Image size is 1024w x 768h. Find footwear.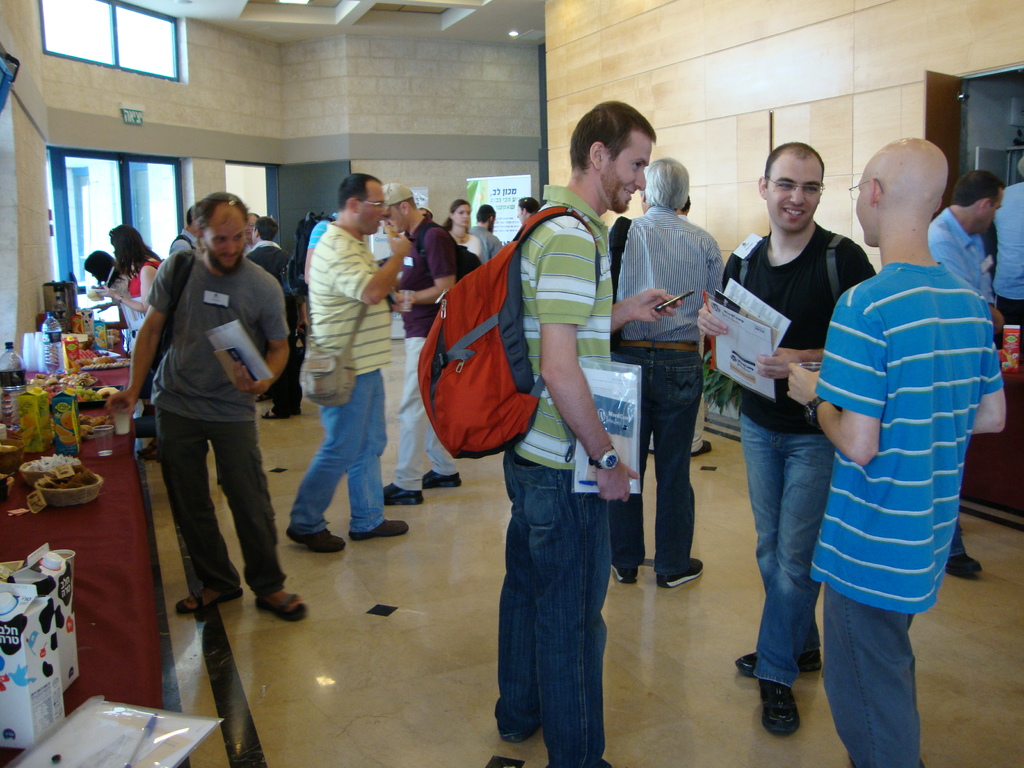
bbox(260, 408, 294, 421).
